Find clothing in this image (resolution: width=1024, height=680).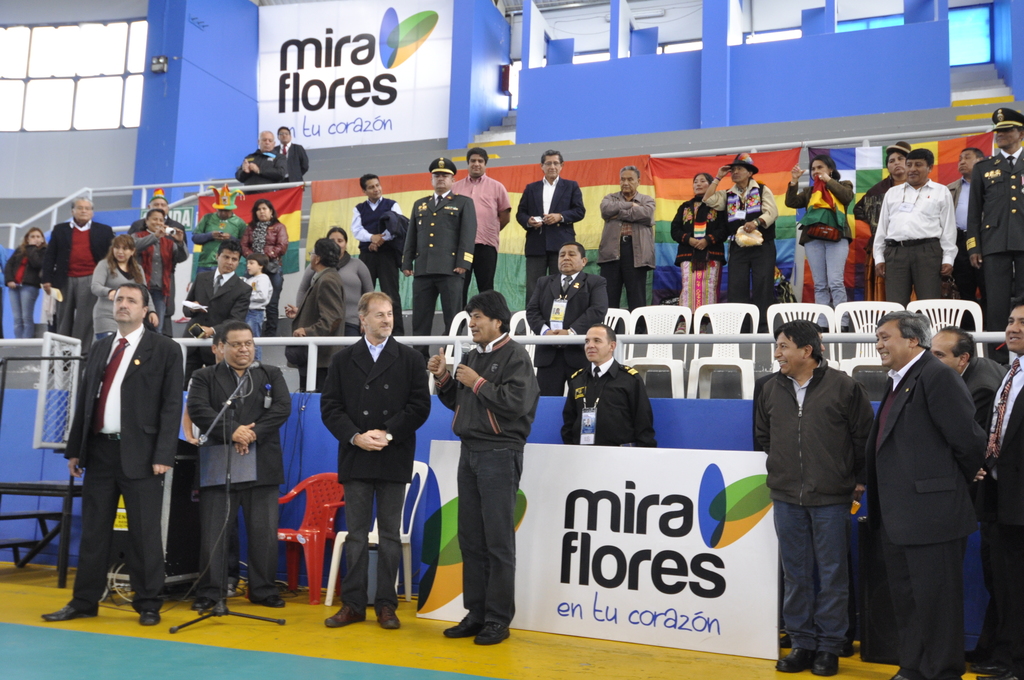
785,179,858,328.
